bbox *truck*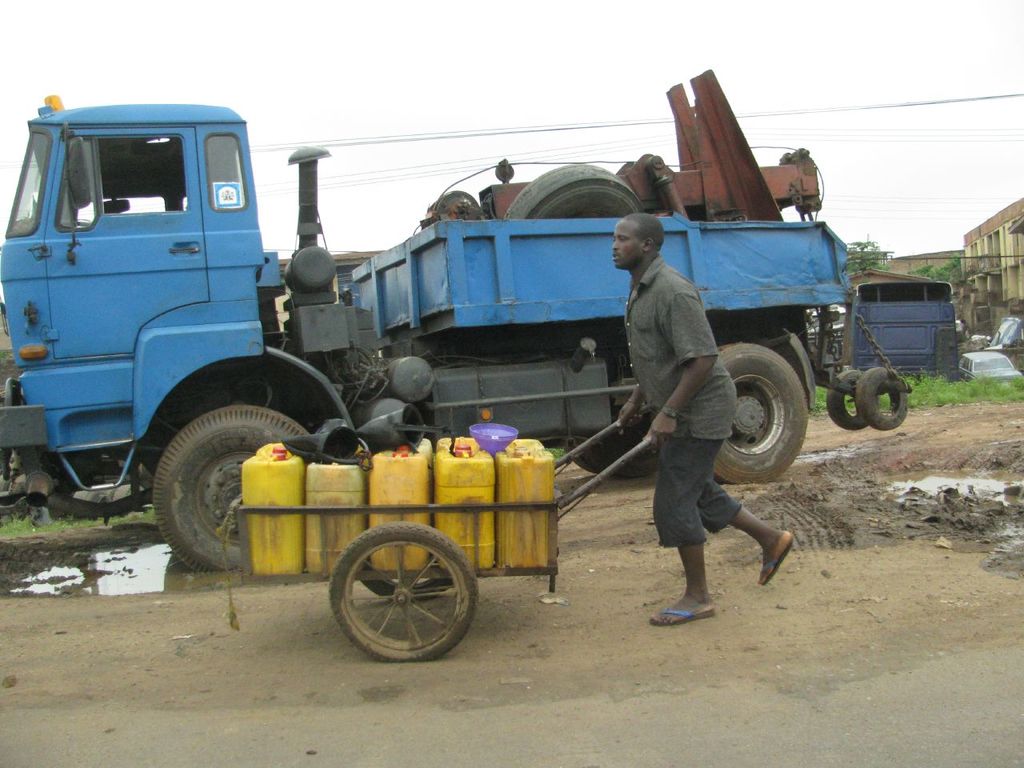
box=[21, 66, 879, 618]
